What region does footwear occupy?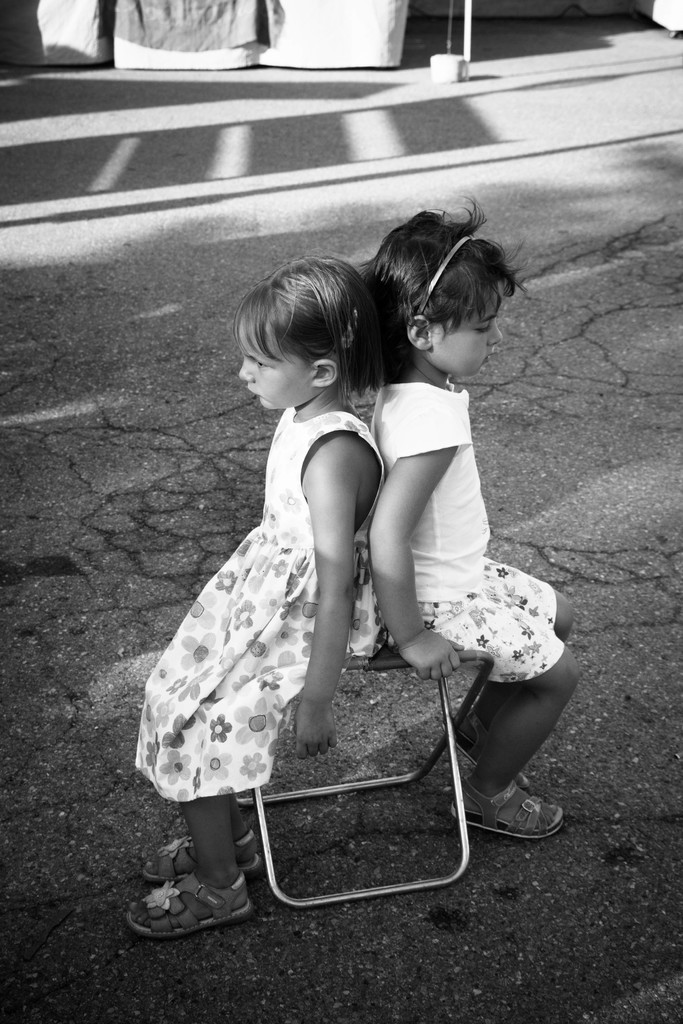
left=455, top=724, right=504, bottom=777.
